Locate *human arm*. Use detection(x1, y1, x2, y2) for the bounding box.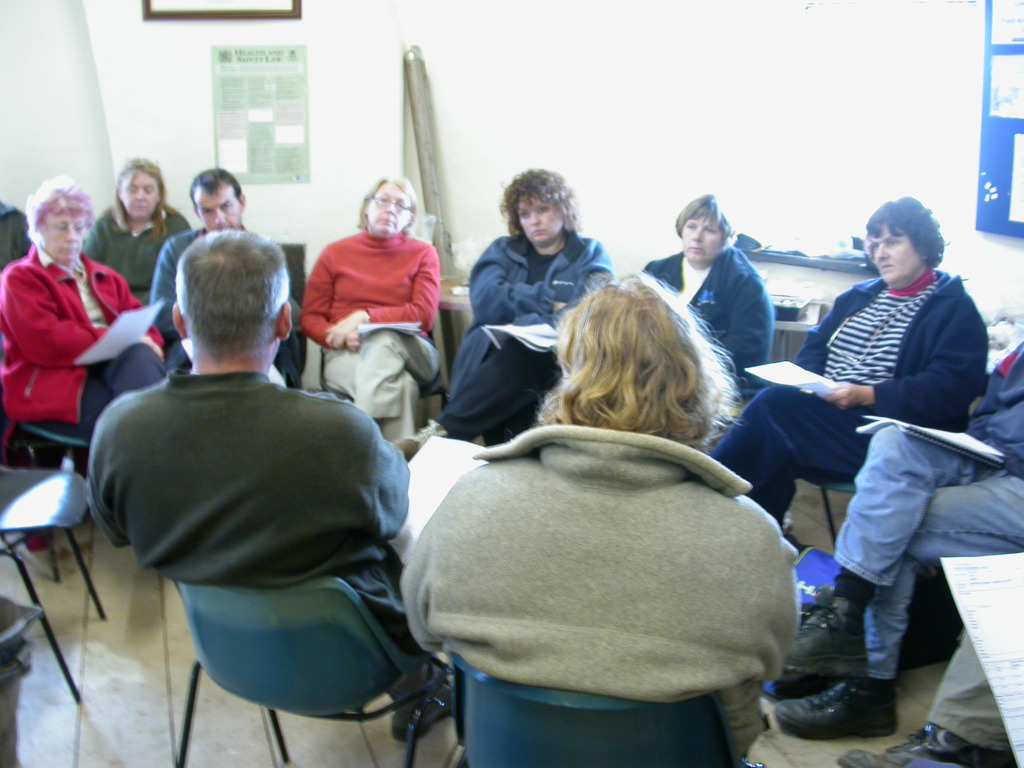
detection(547, 245, 620, 323).
